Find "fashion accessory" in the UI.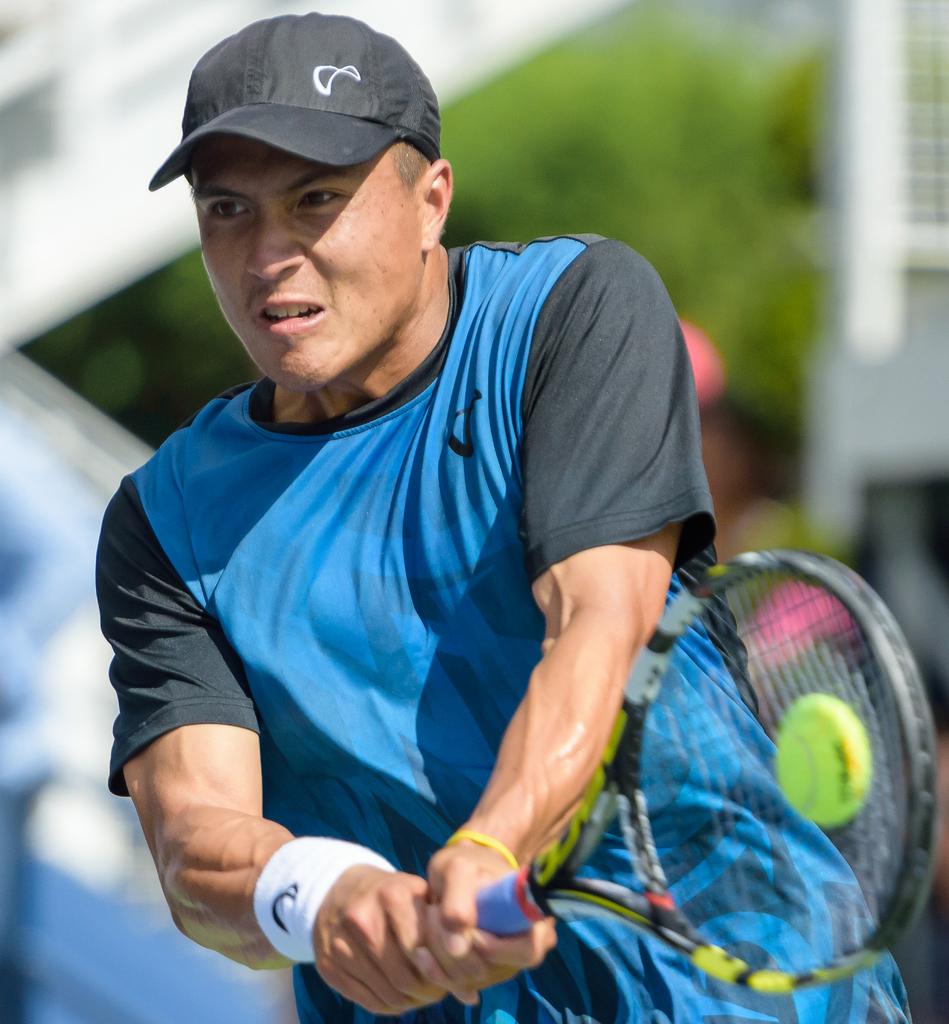
UI element at bbox(142, 1, 429, 174).
